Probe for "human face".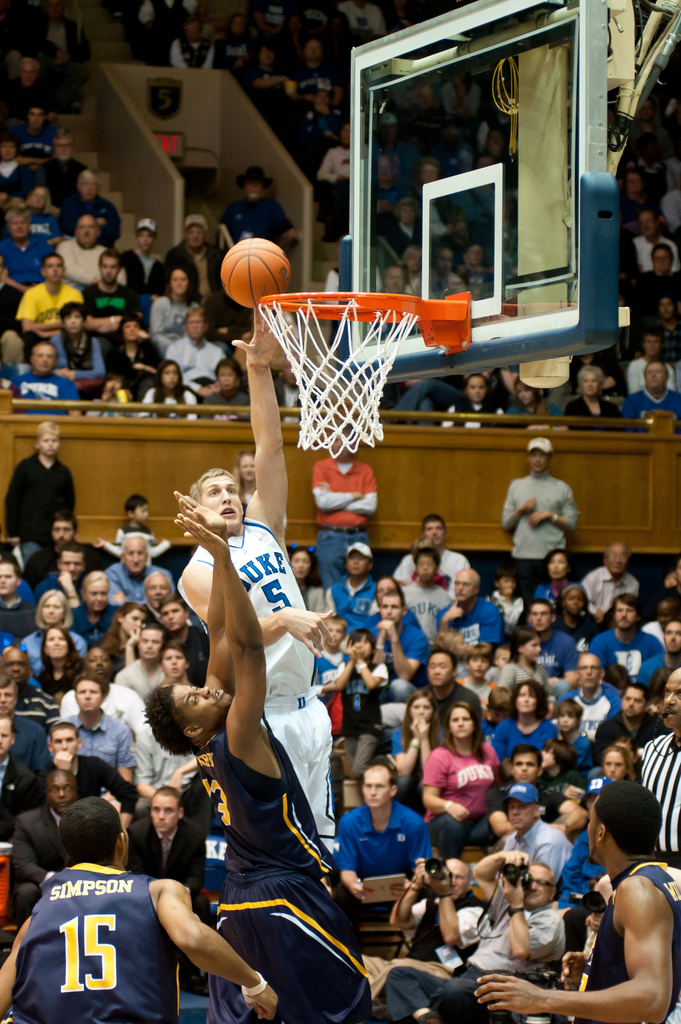
Probe result: bbox(137, 629, 165, 664).
